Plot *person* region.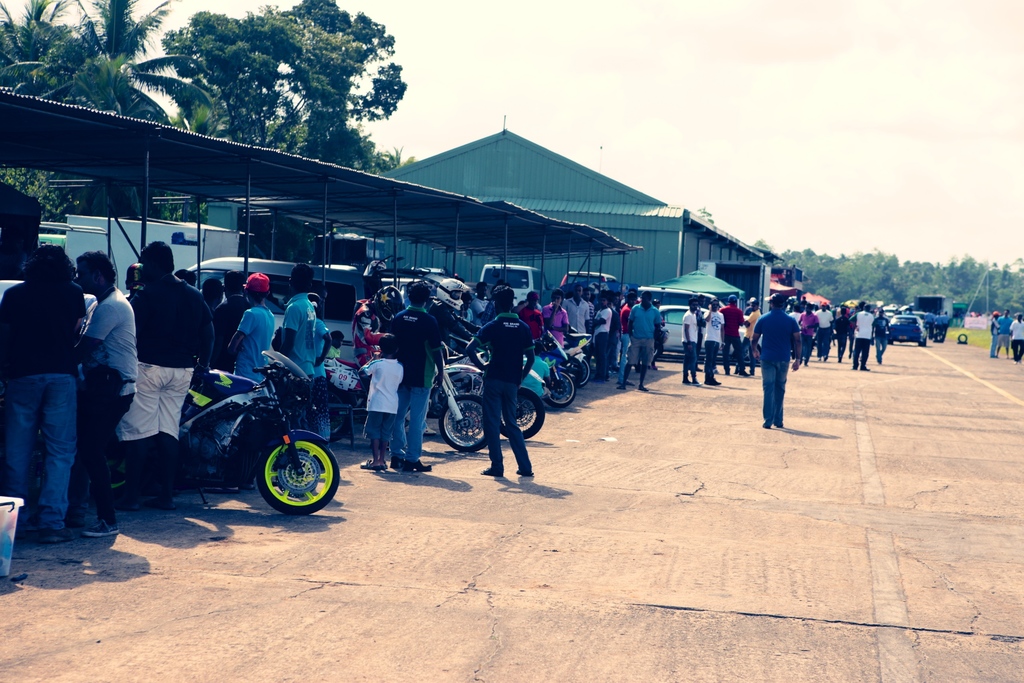
Plotted at (271,264,316,431).
